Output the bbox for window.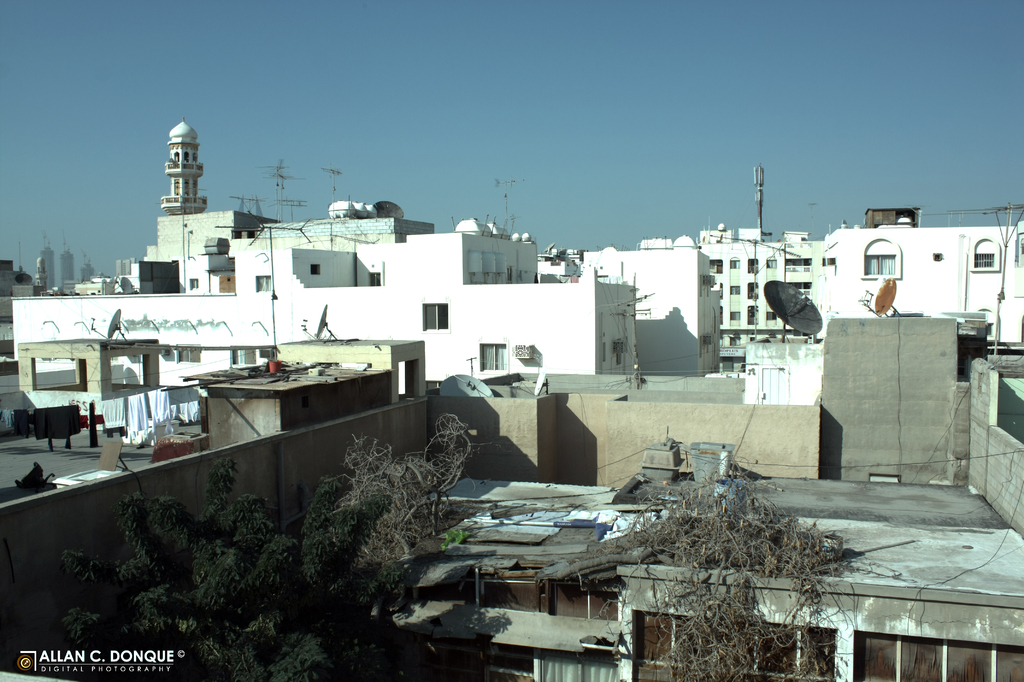
bbox(422, 302, 450, 330).
